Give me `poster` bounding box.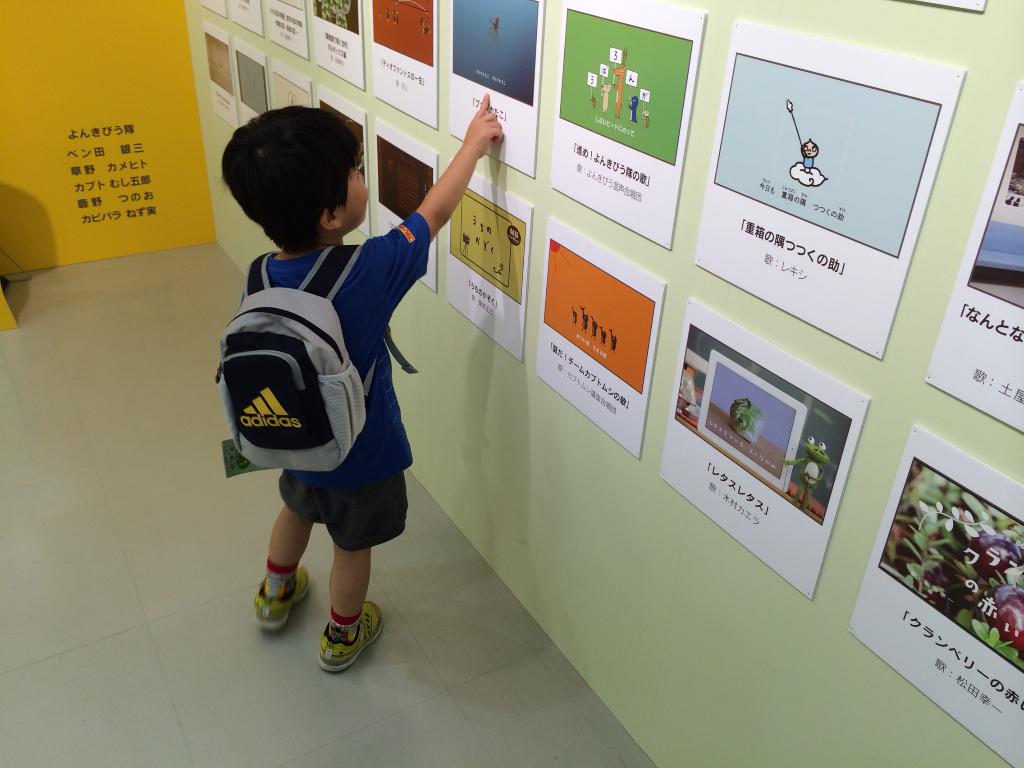
<box>531,214,670,461</box>.
